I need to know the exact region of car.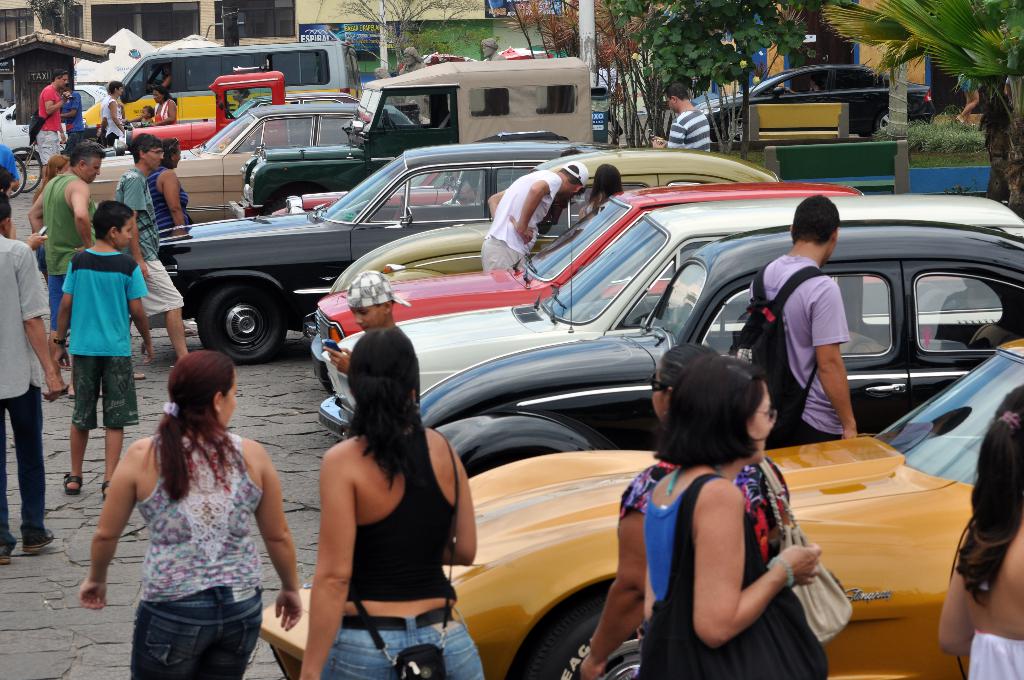
Region: box=[258, 337, 1023, 679].
